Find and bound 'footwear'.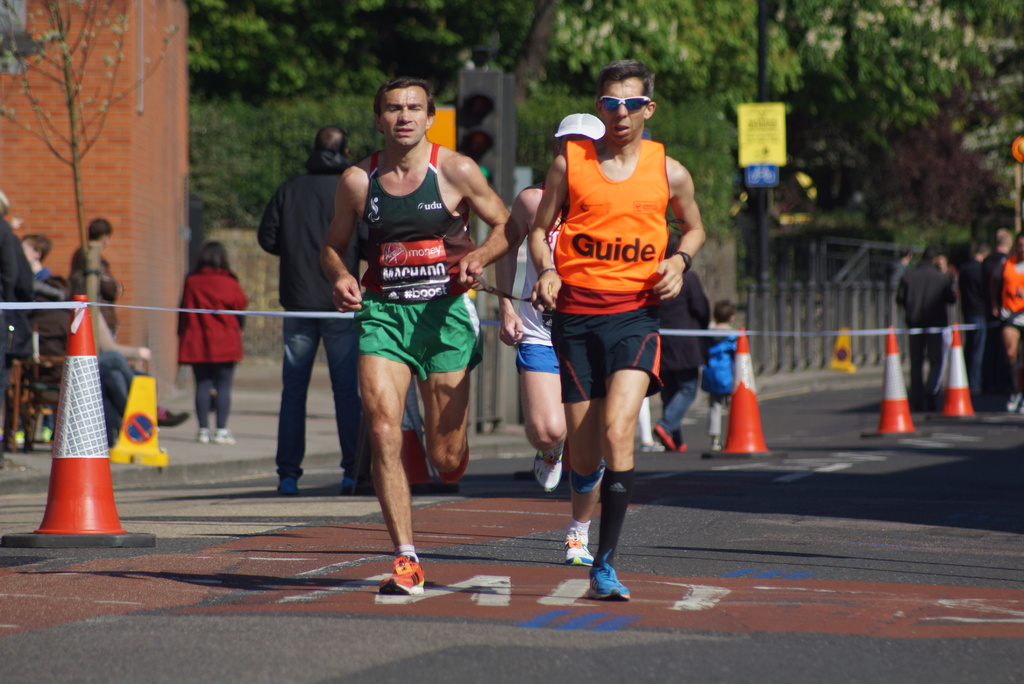
Bound: {"x1": 276, "y1": 476, "x2": 301, "y2": 496}.
